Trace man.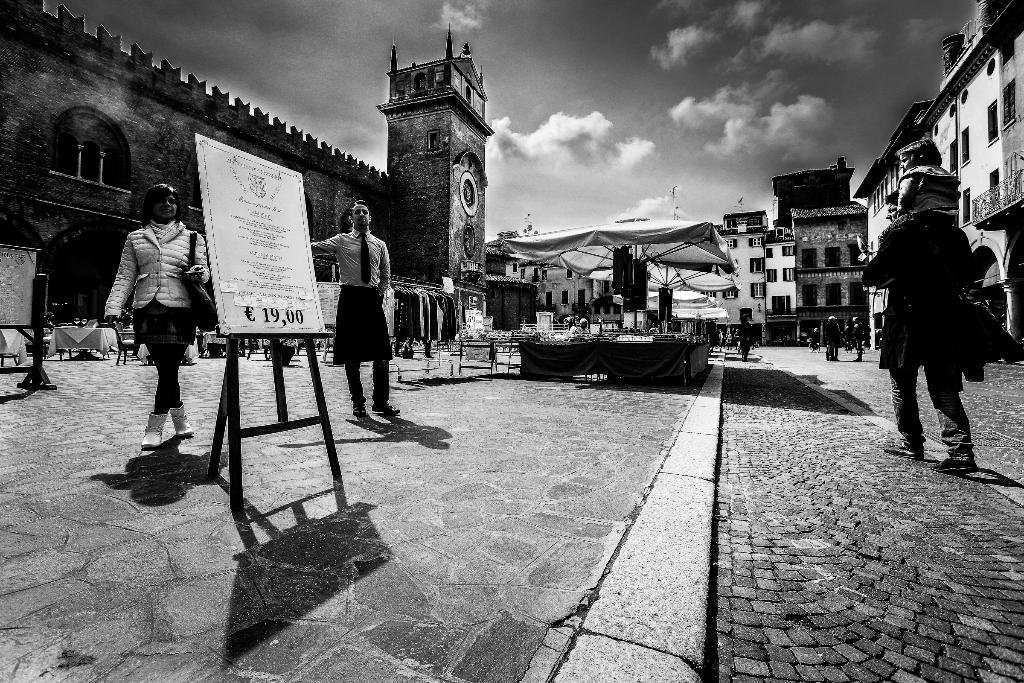
Traced to 811:325:820:350.
